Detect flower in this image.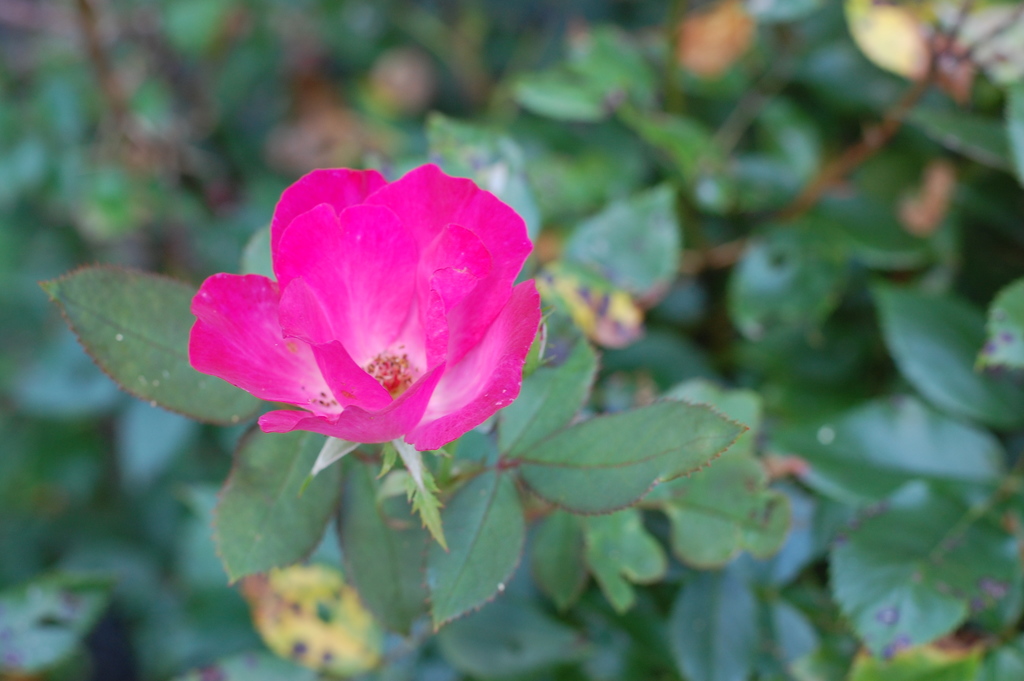
Detection: (x1=185, y1=163, x2=534, y2=455).
